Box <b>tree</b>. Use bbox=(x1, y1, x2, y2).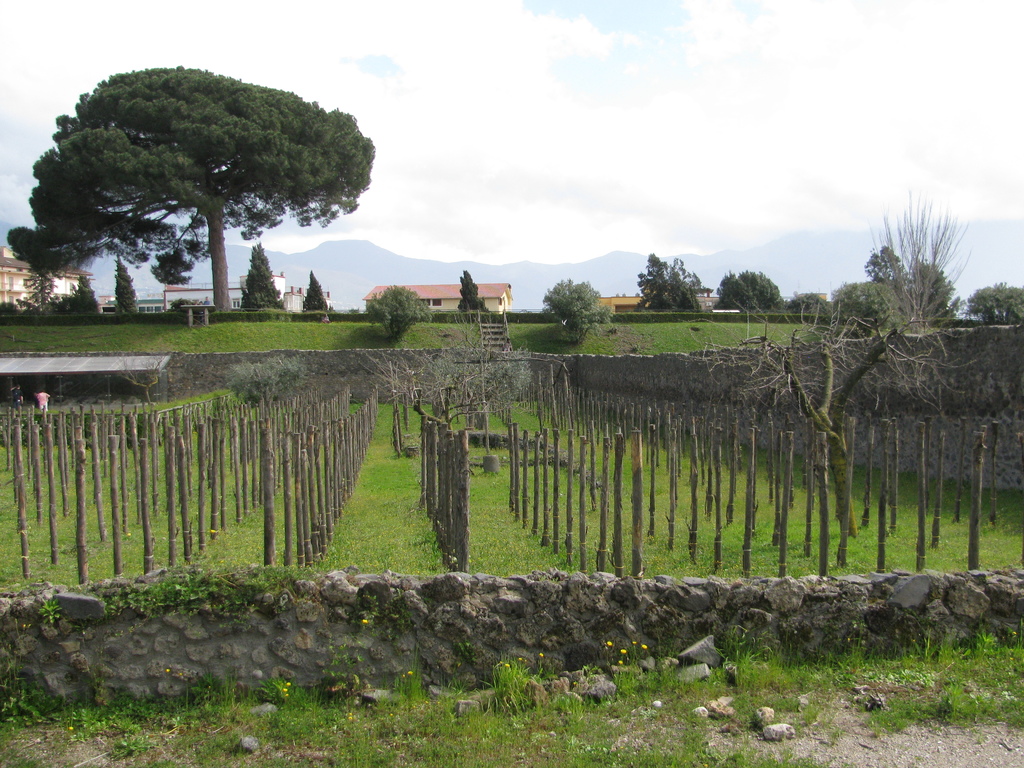
bbox=(365, 278, 432, 346).
